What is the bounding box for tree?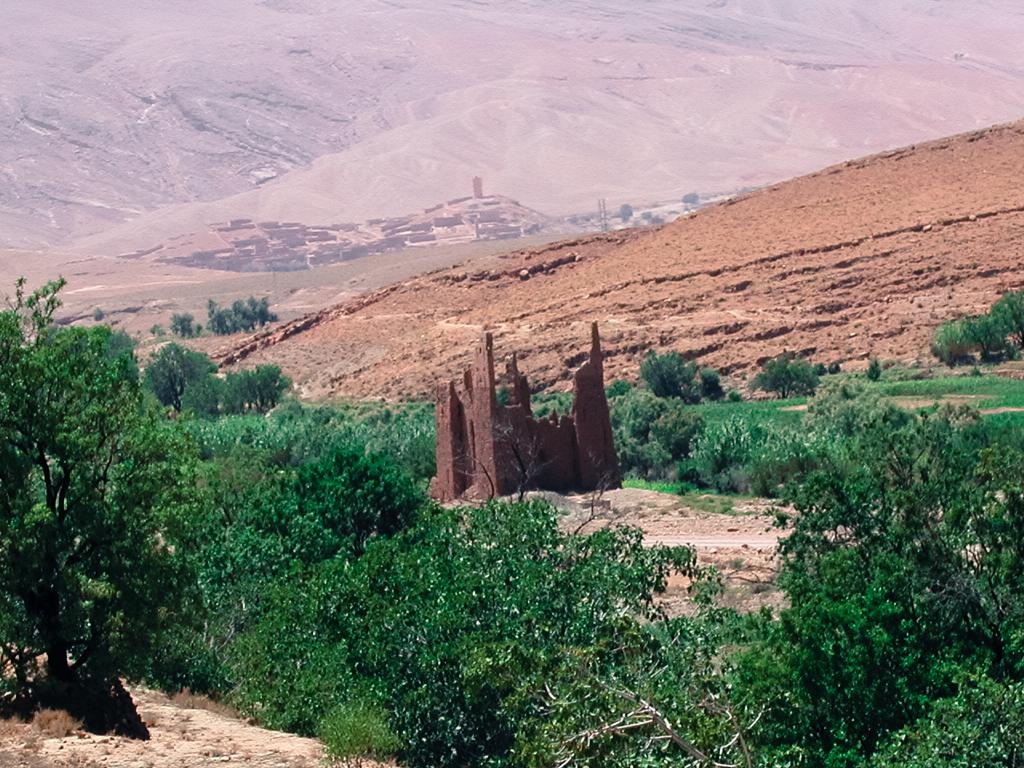
[0,266,237,707].
